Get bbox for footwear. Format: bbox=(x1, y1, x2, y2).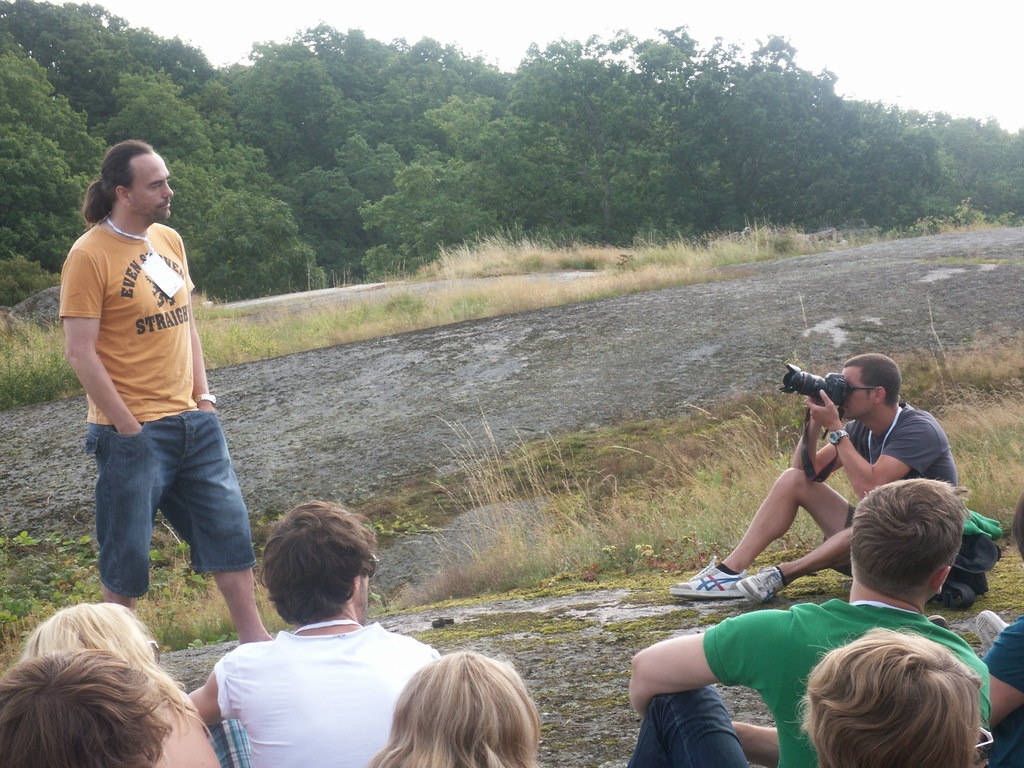
bbox=(738, 563, 802, 604).
